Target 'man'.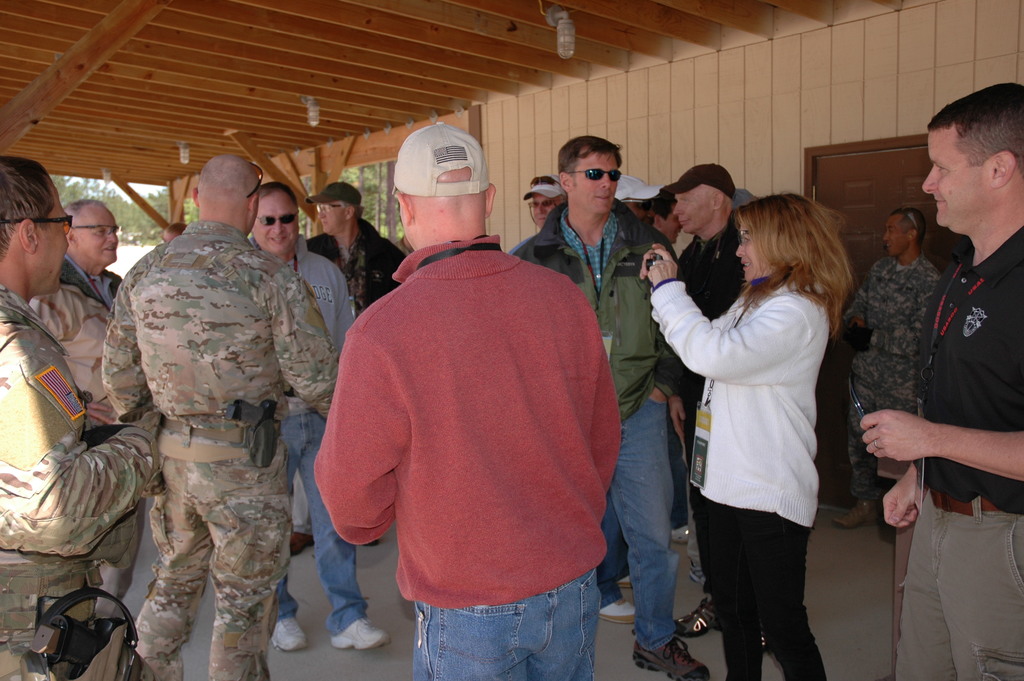
Target region: [x1=510, y1=134, x2=705, y2=680].
